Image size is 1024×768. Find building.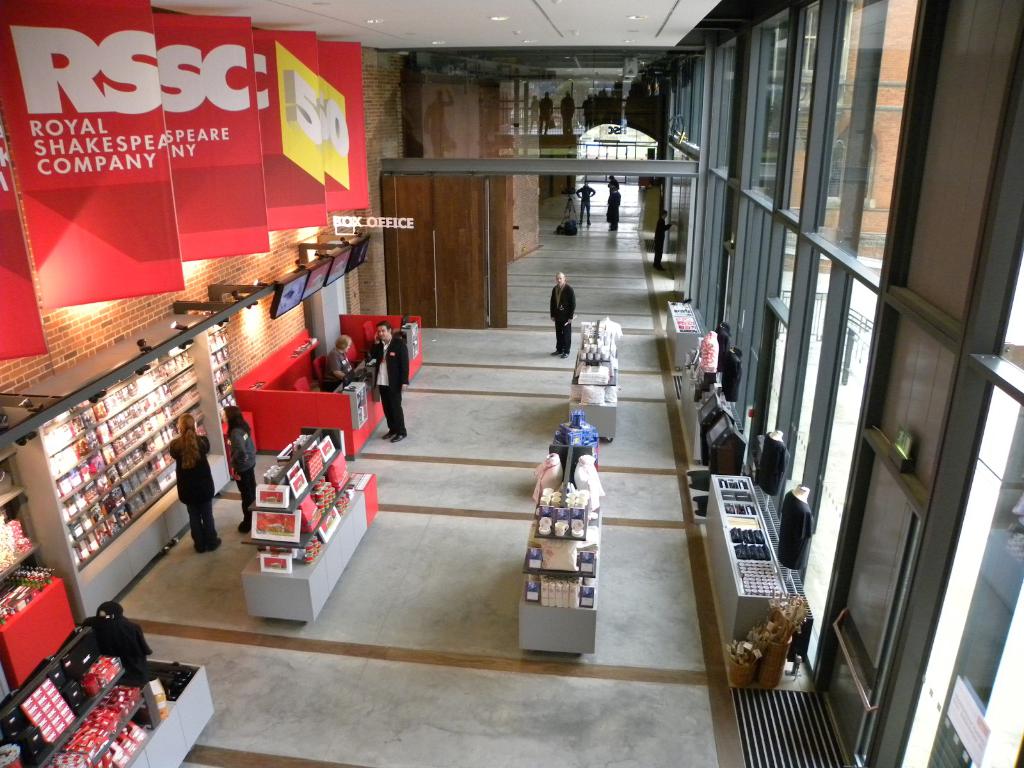
x1=0, y1=0, x2=1023, y2=767.
